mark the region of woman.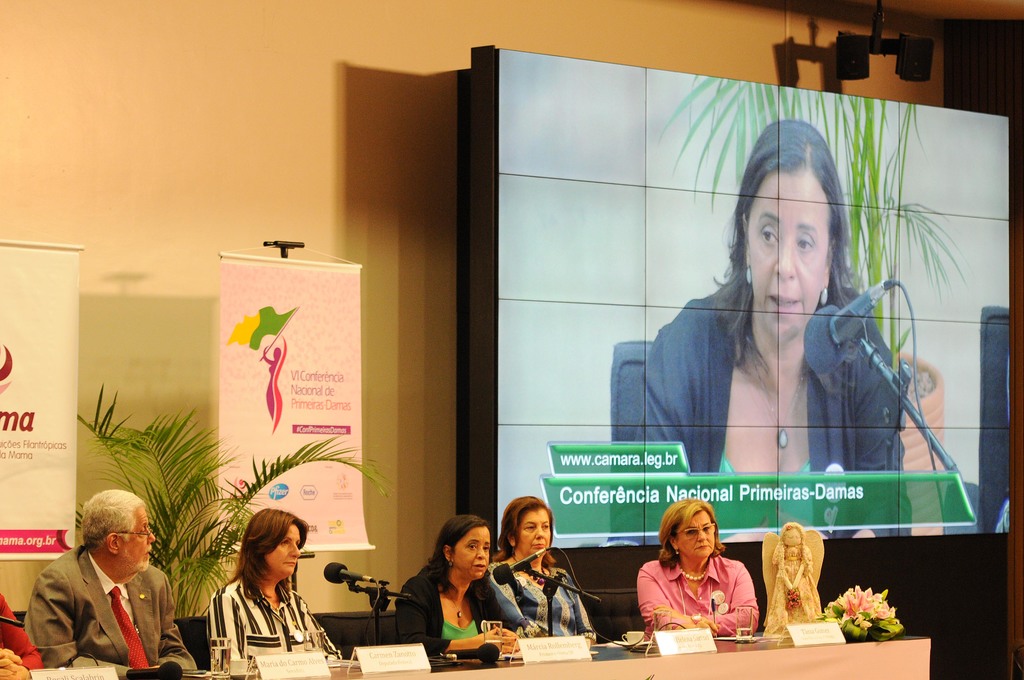
Region: 628, 114, 913, 539.
